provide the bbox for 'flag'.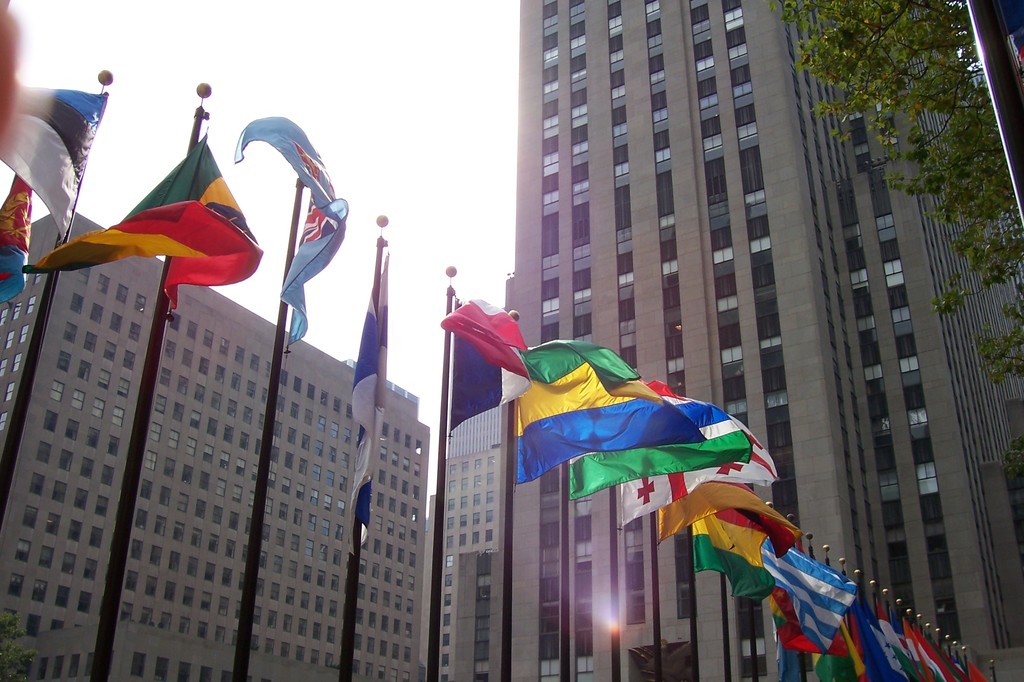
region(650, 477, 806, 552).
